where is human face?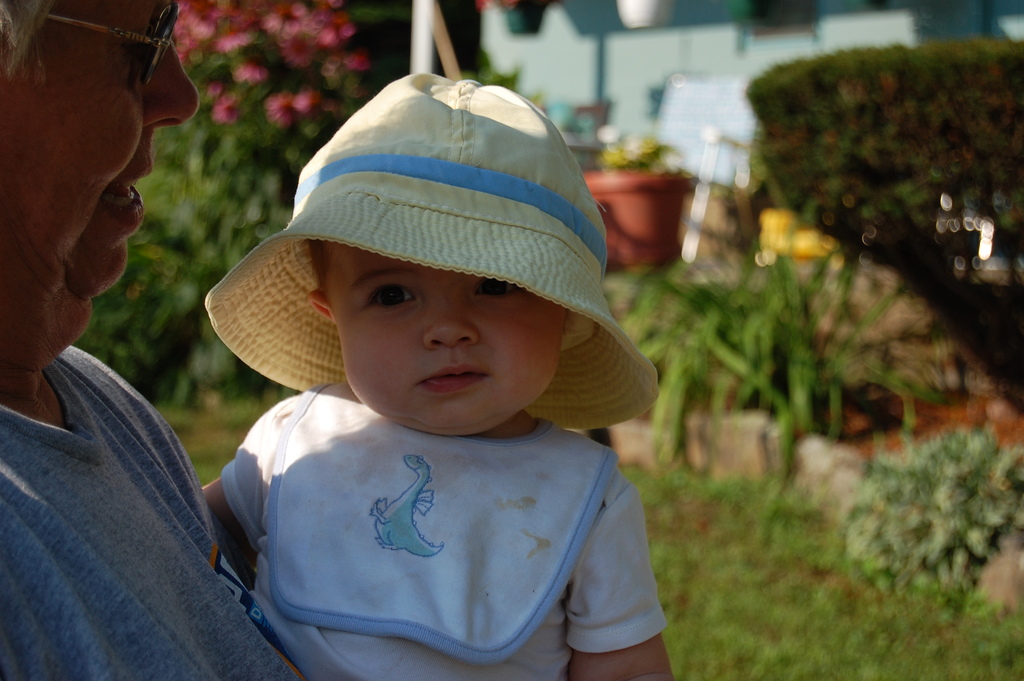
locate(0, 0, 205, 302).
